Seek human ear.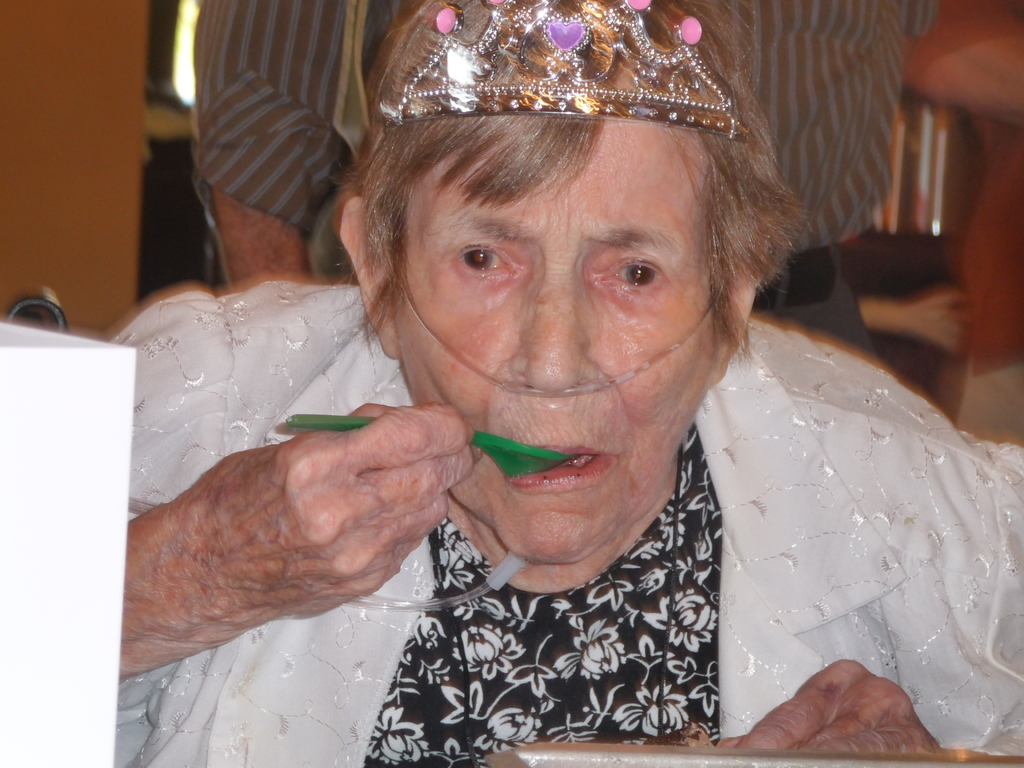
detection(340, 200, 397, 358).
